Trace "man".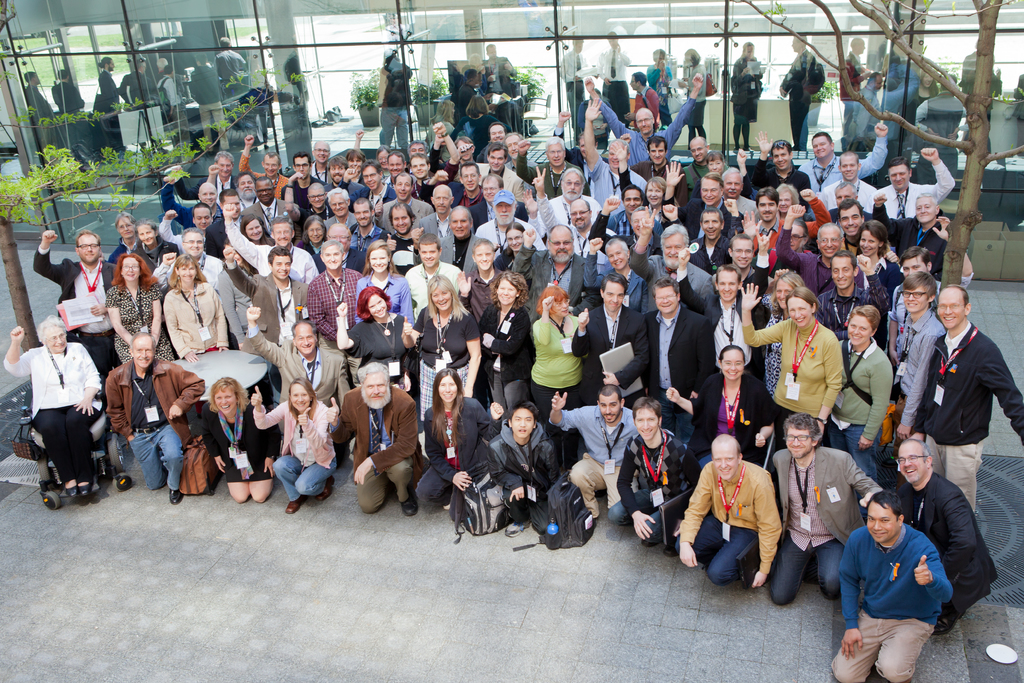
Traced to detection(516, 135, 592, 198).
